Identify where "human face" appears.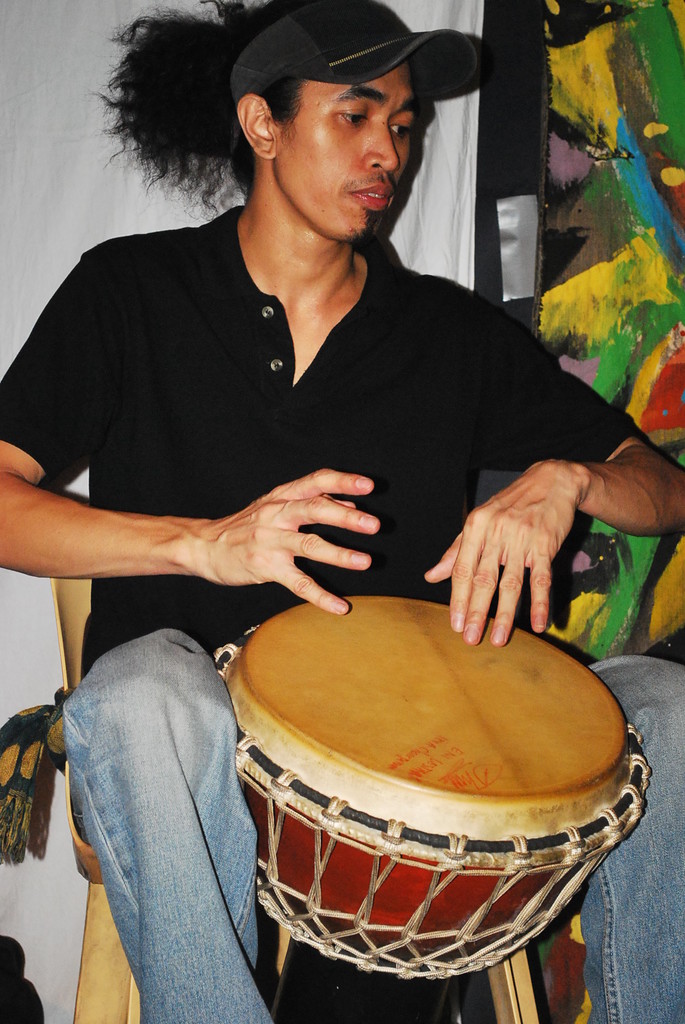
Appears at x1=276, y1=59, x2=417, y2=243.
